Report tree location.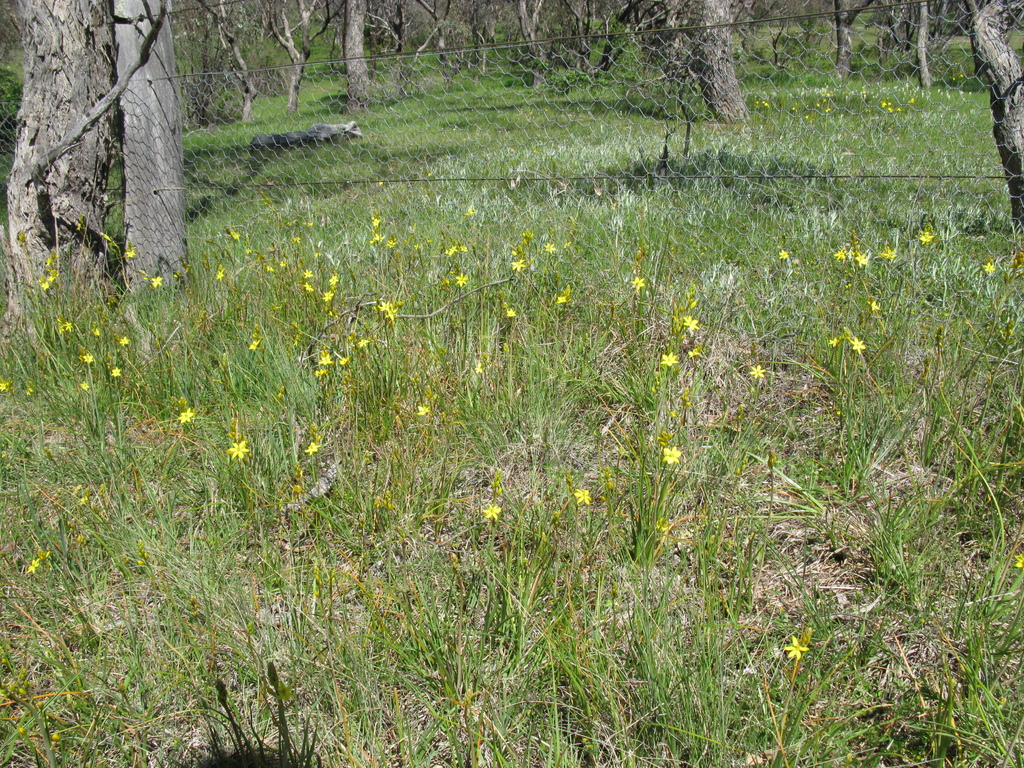
Report: 828, 3, 886, 85.
